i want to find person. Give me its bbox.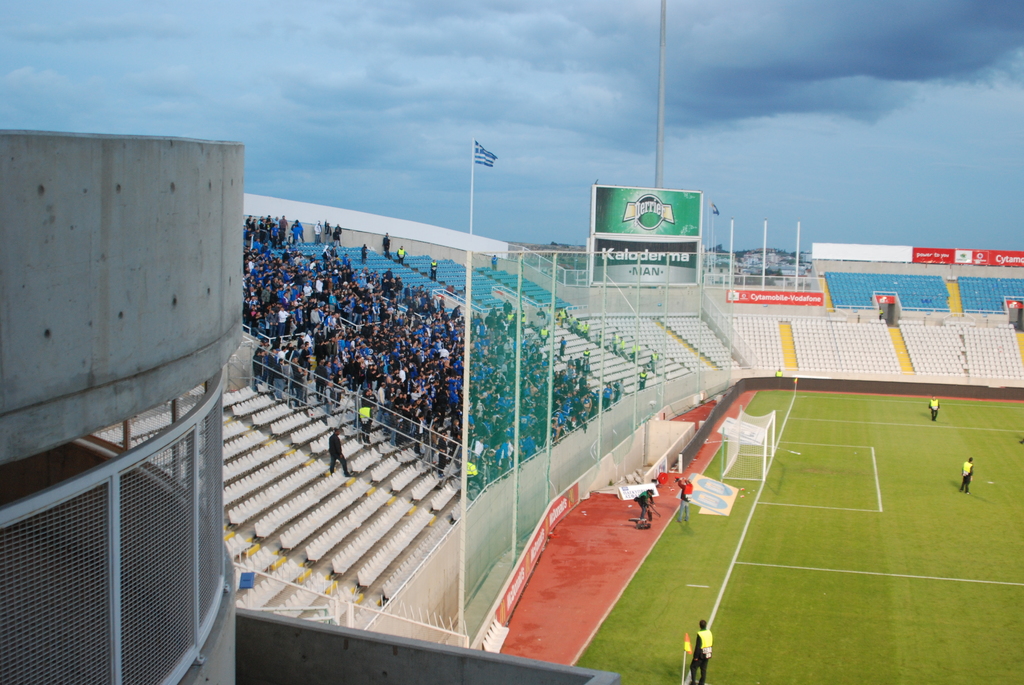
l=928, t=397, r=941, b=424.
